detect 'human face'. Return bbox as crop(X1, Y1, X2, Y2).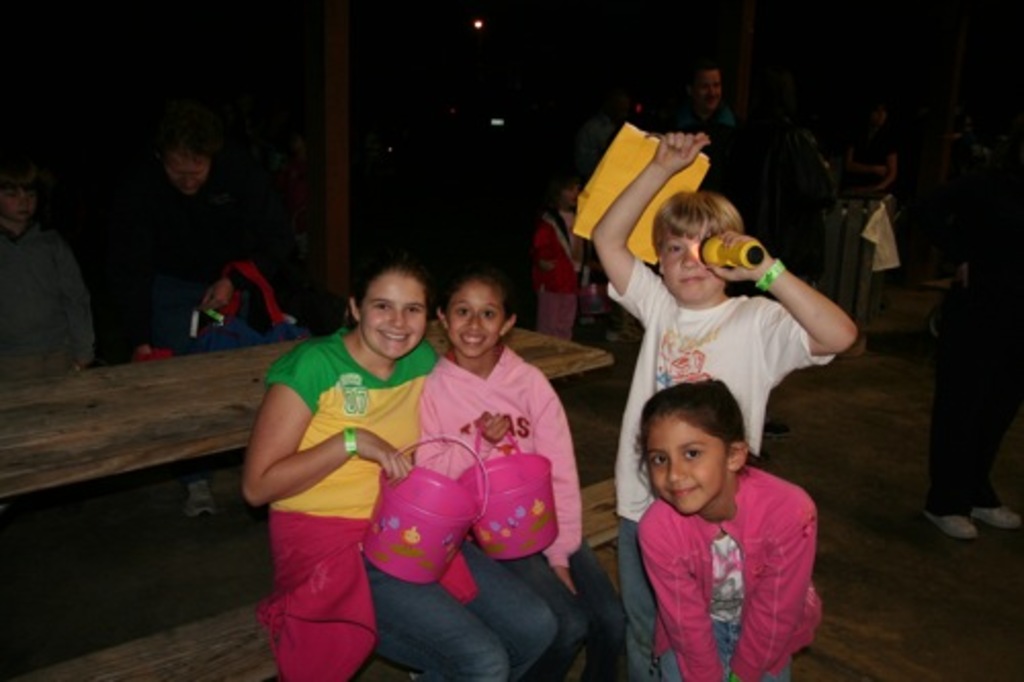
crop(645, 414, 731, 512).
